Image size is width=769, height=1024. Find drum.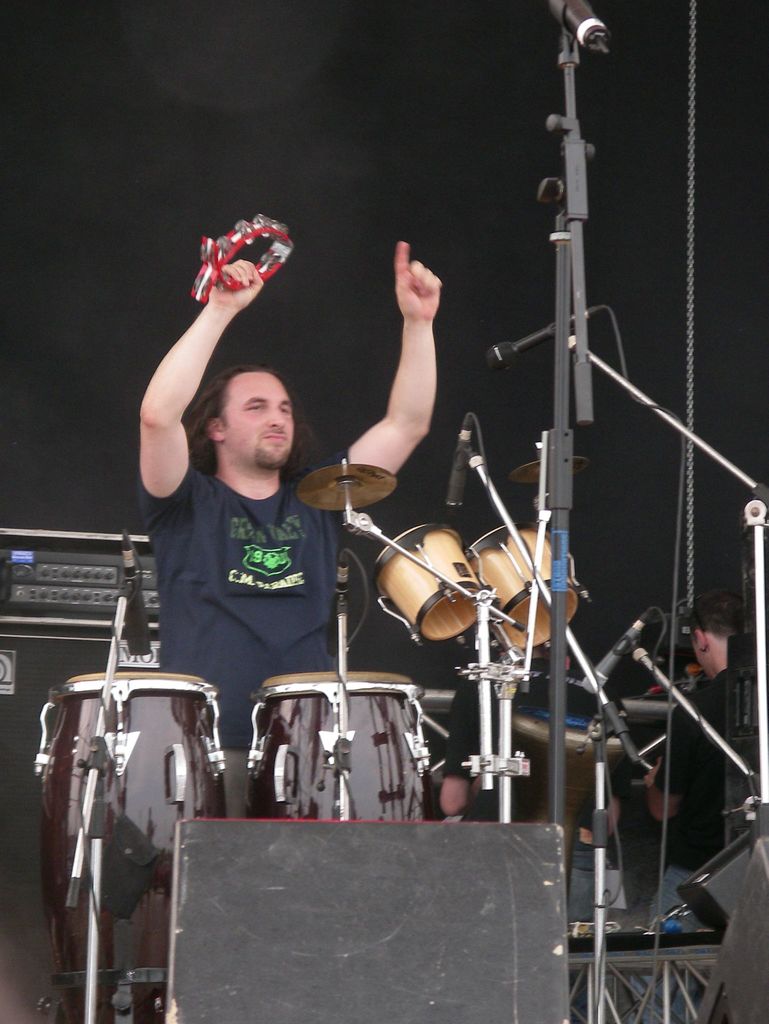
[36, 668, 227, 986].
